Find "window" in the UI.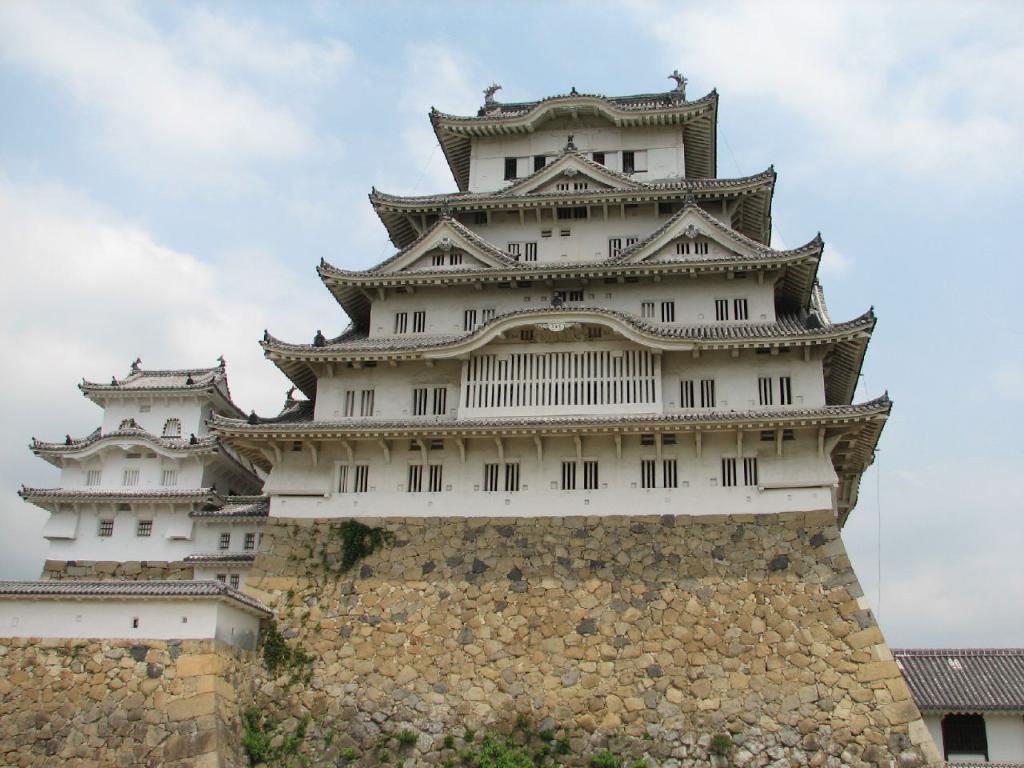
UI element at <box>397,306,423,330</box>.
